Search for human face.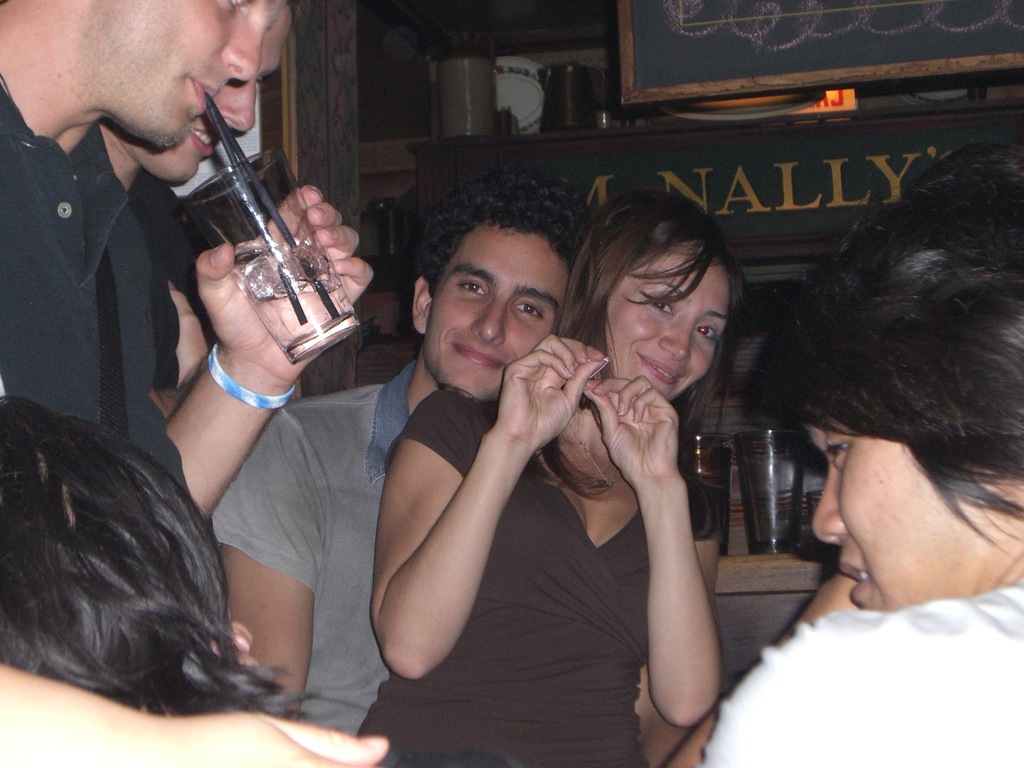
Found at select_region(606, 241, 731, 402).
